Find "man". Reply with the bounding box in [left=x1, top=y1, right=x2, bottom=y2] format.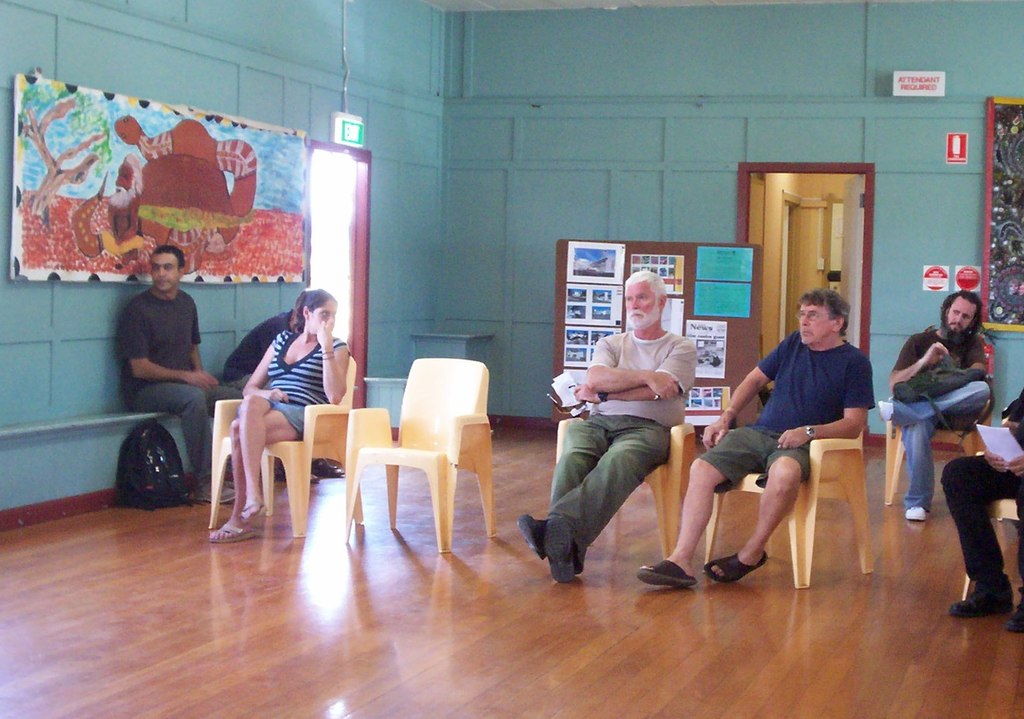
[left=635, top=286, right=878, bottom=591].
